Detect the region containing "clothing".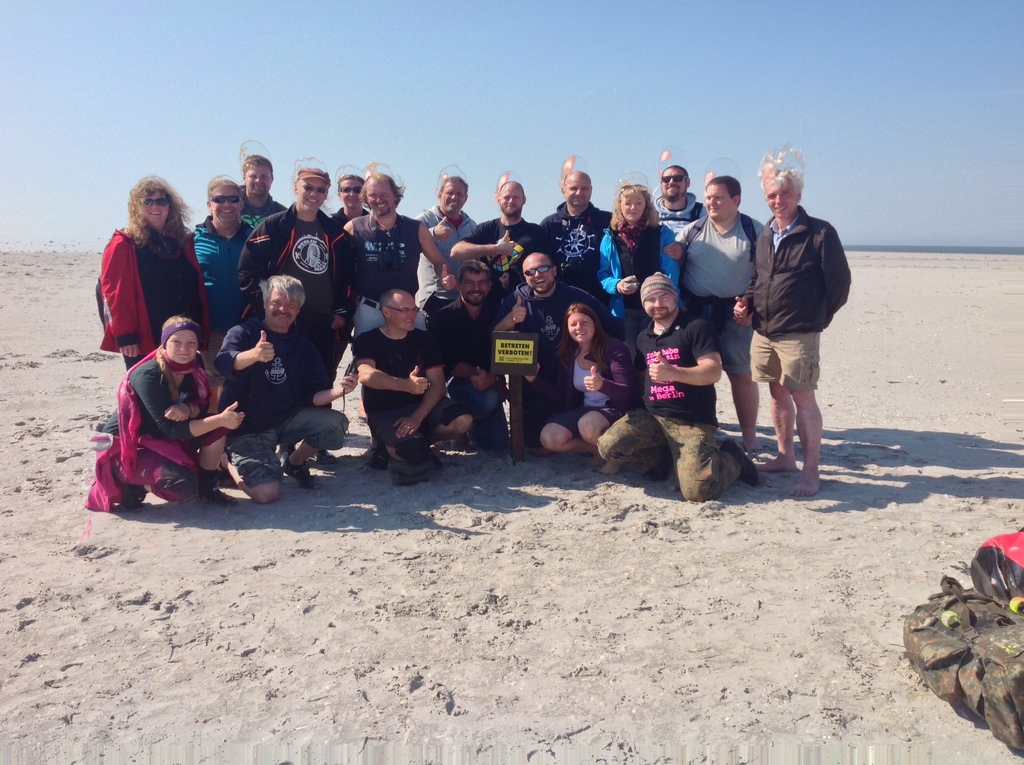
region(751, 204, 853, 392).
